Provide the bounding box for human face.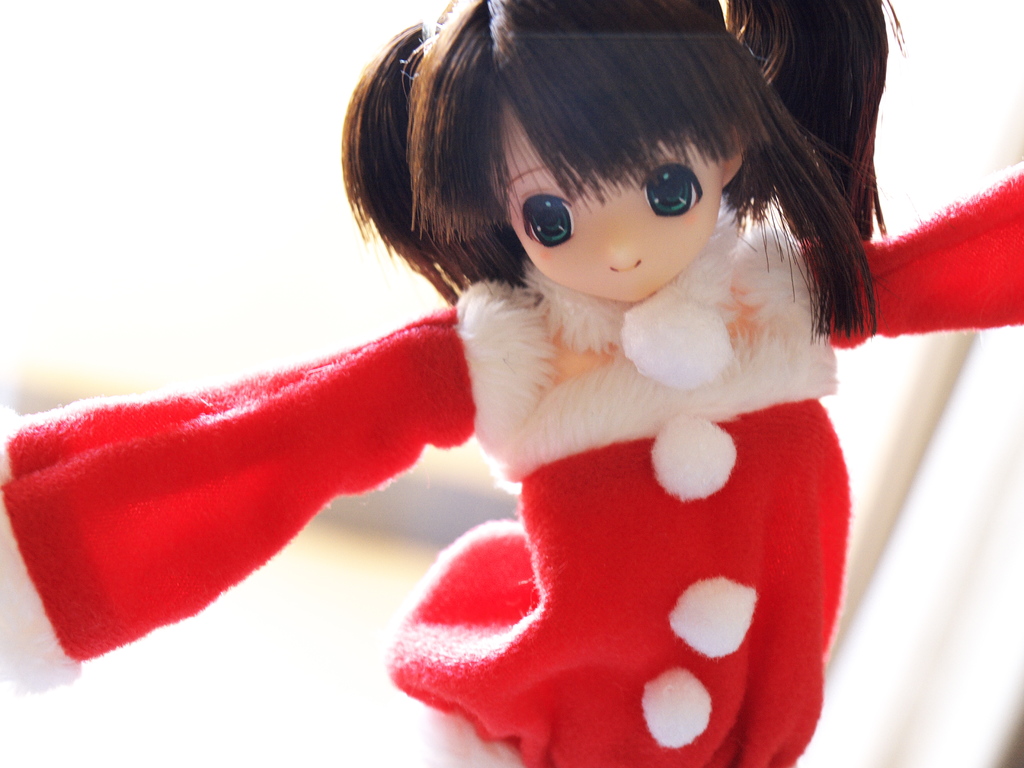
(493,112,723,302).
